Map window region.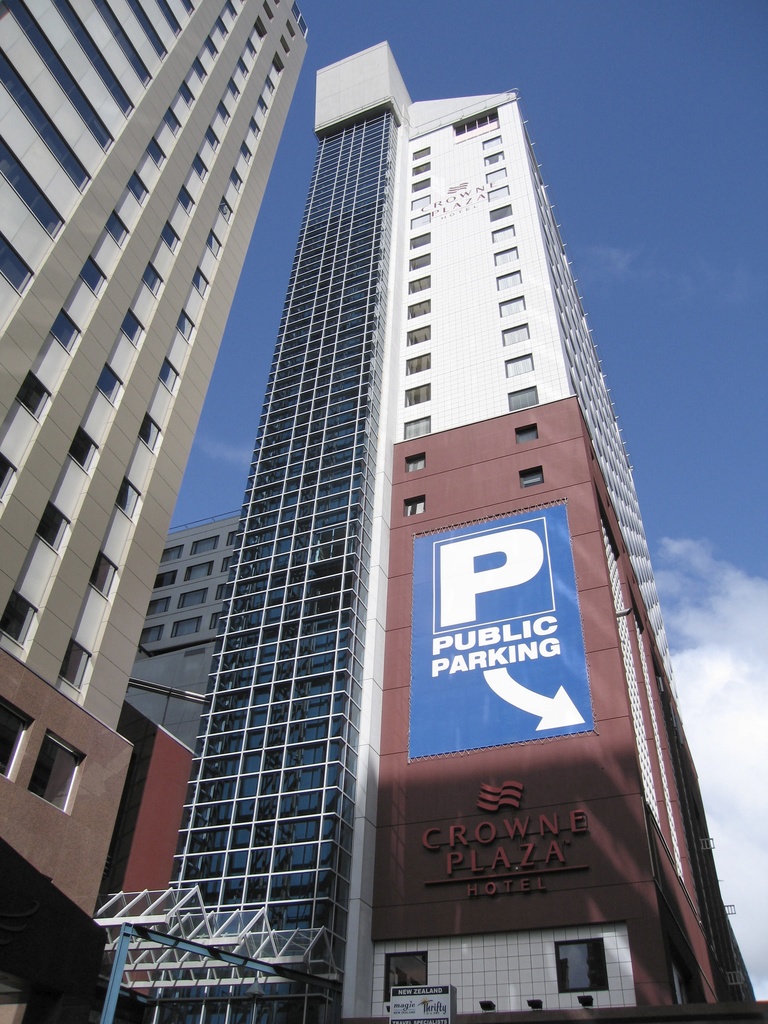
Mapped to 489,204,515,221.
